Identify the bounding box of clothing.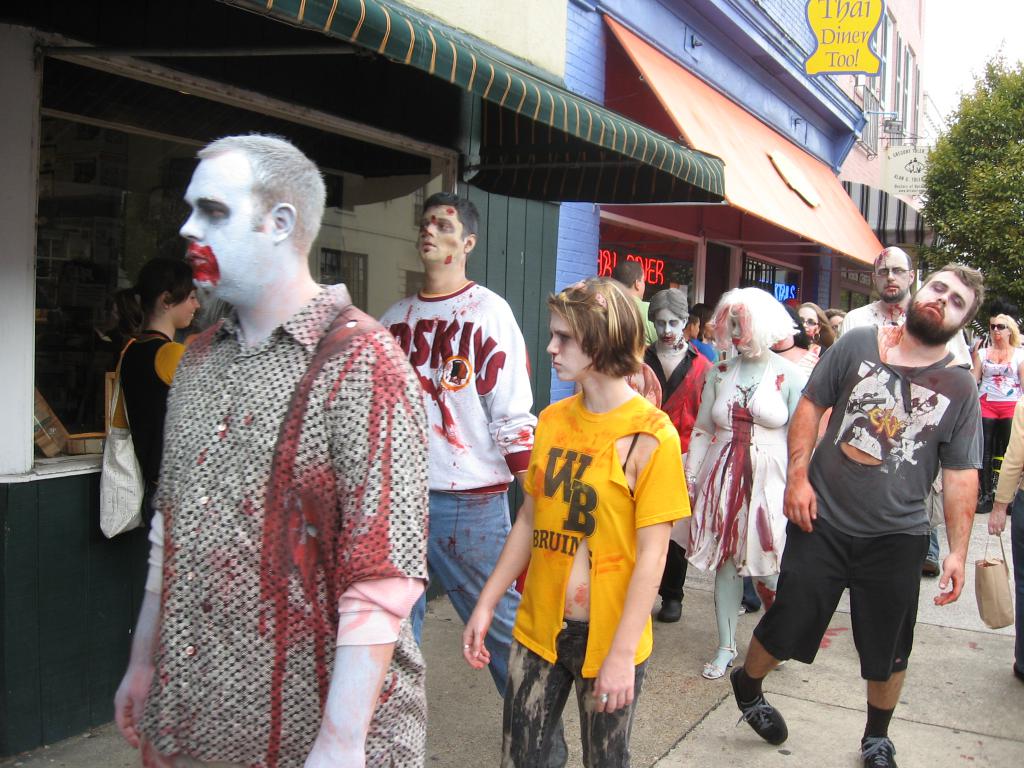
l=678, t=336, r=798, b=570.
